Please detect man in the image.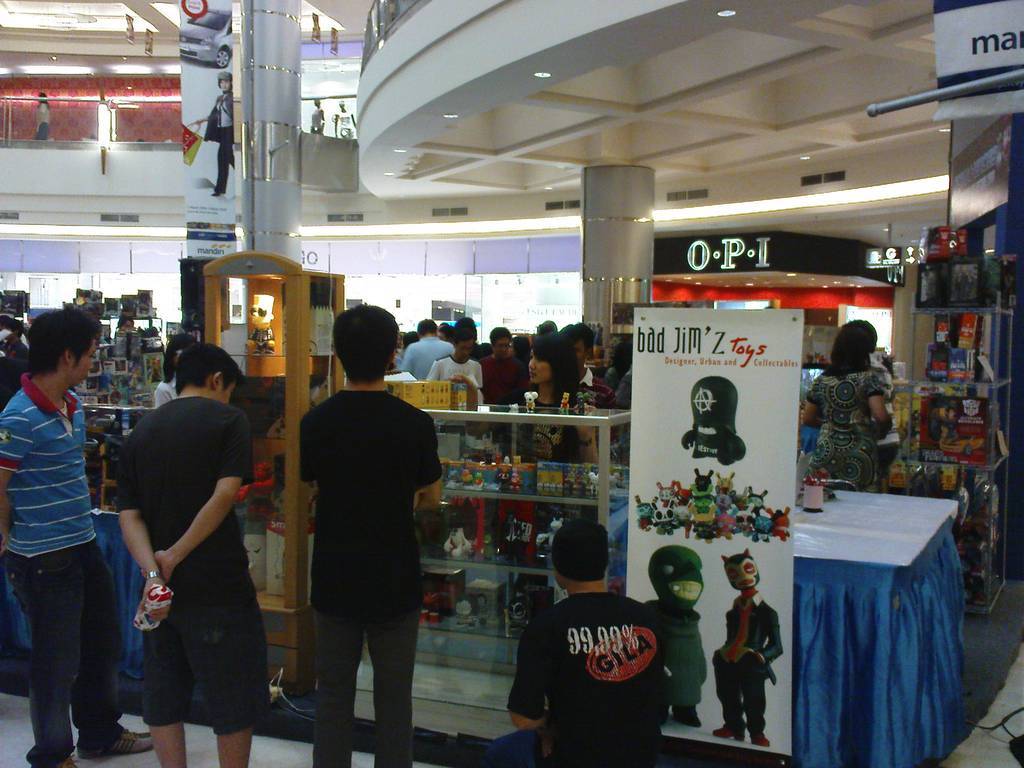
<region>479, 322, 529, 408</region>.
